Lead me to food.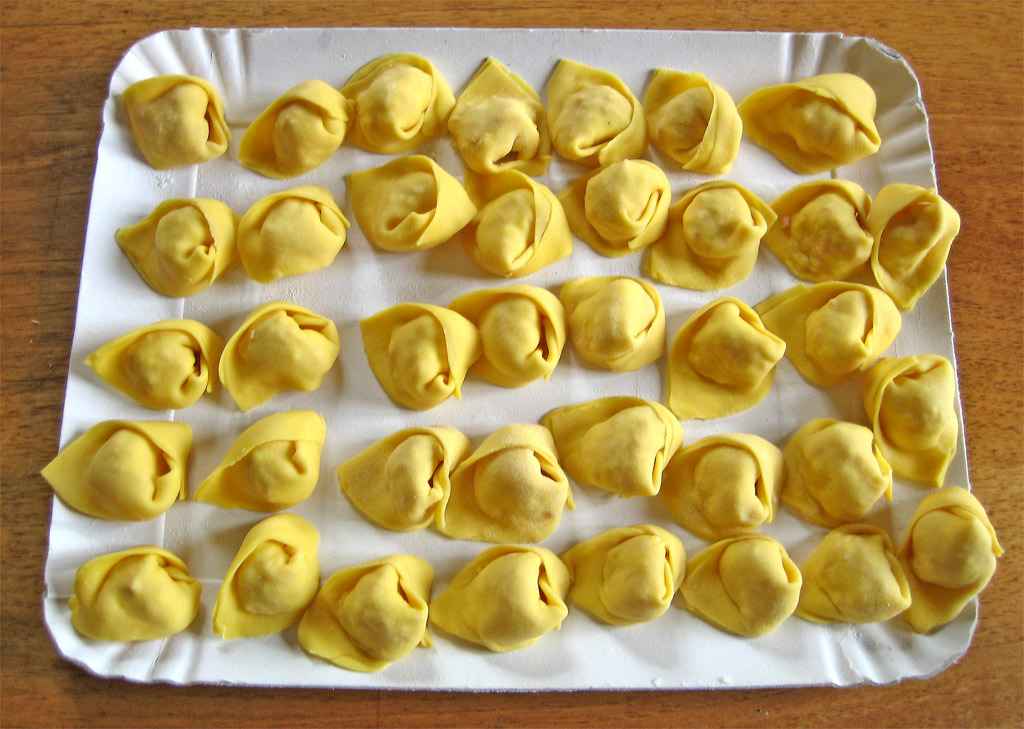
Lead to rect(449, 57, 553, 175).
